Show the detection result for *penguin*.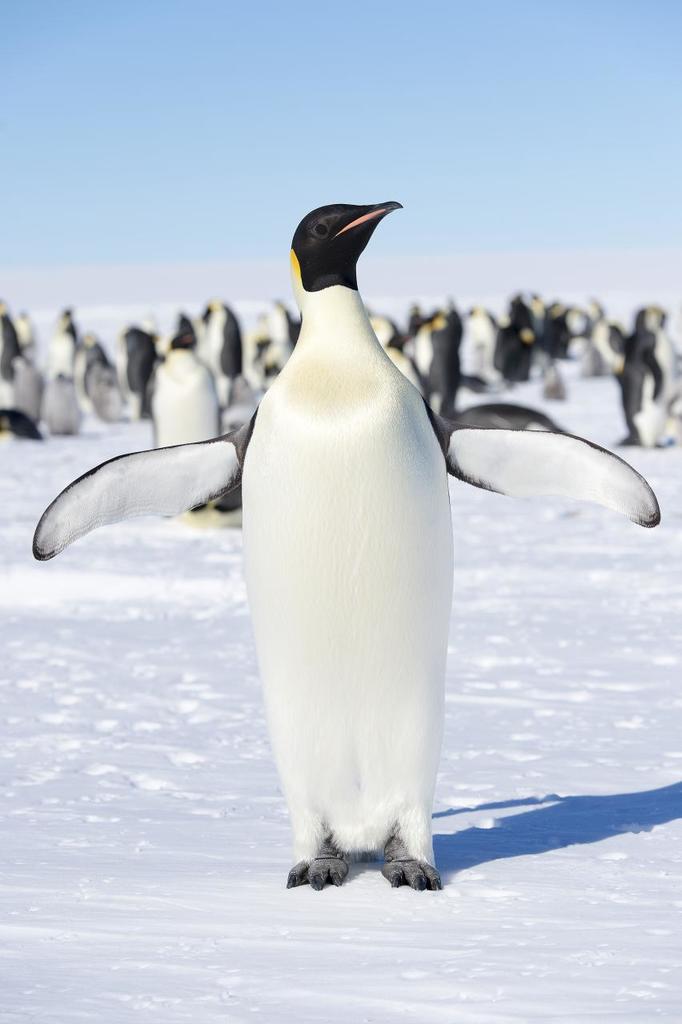
select_region(497, 302, 531, 375).
